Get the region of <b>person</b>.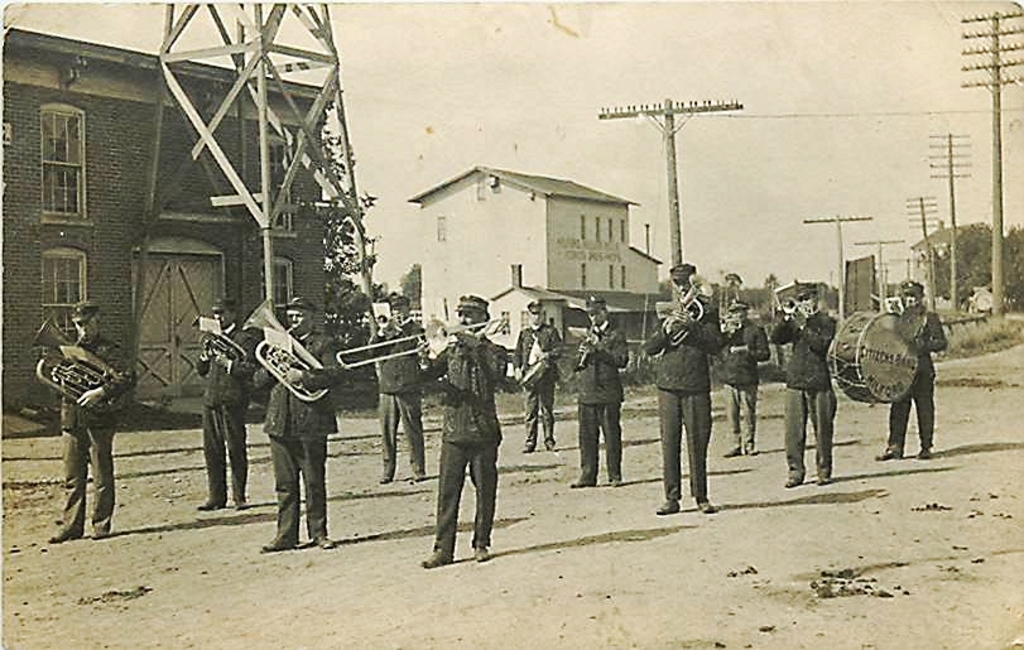
[251, 298, 341, 552].
